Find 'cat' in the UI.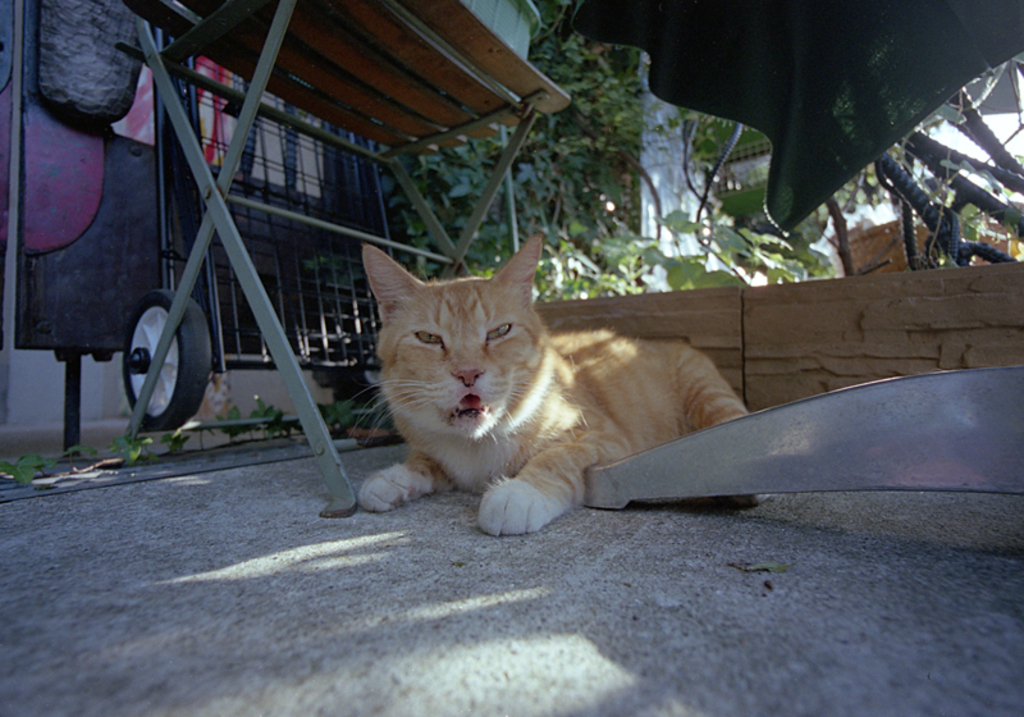
UI element at left=355, top=232, right=771, bottom=540.
